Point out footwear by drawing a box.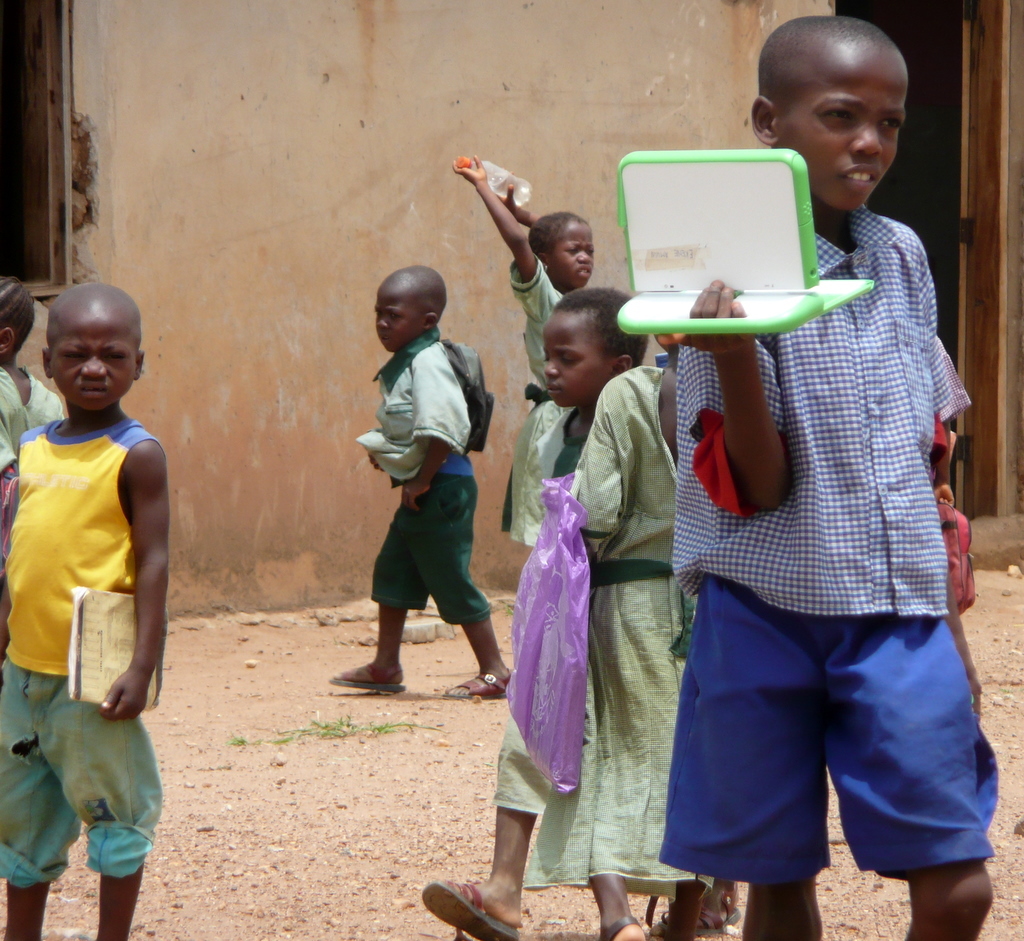
<bbox>599, 917, 636, 940</bbox>.
